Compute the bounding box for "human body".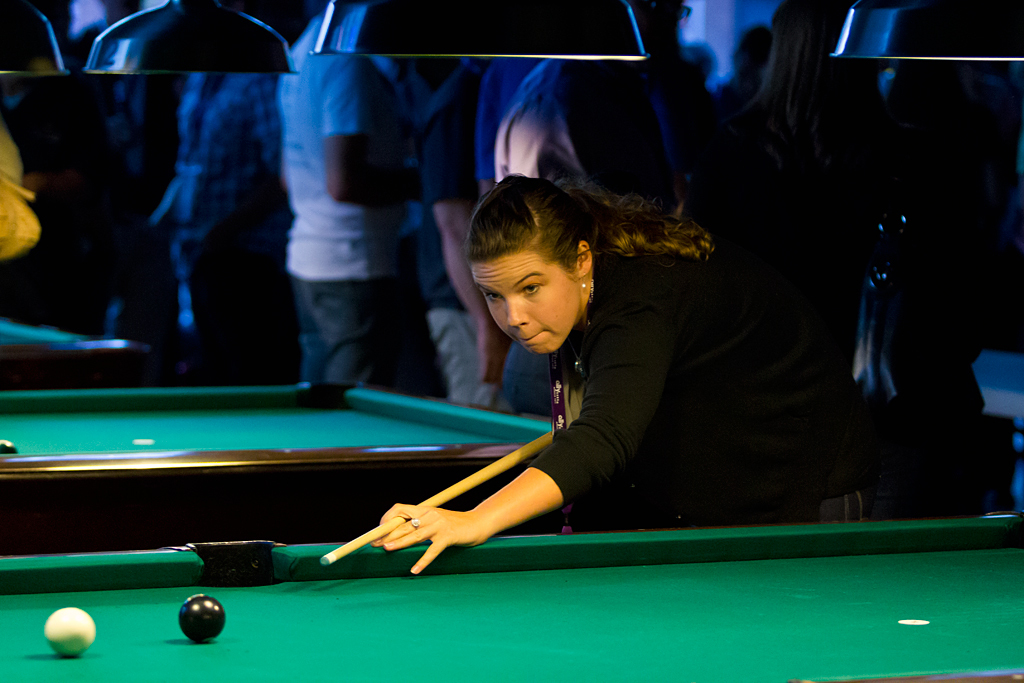
[x1=231, y1=27, x2=431, y2=409].
